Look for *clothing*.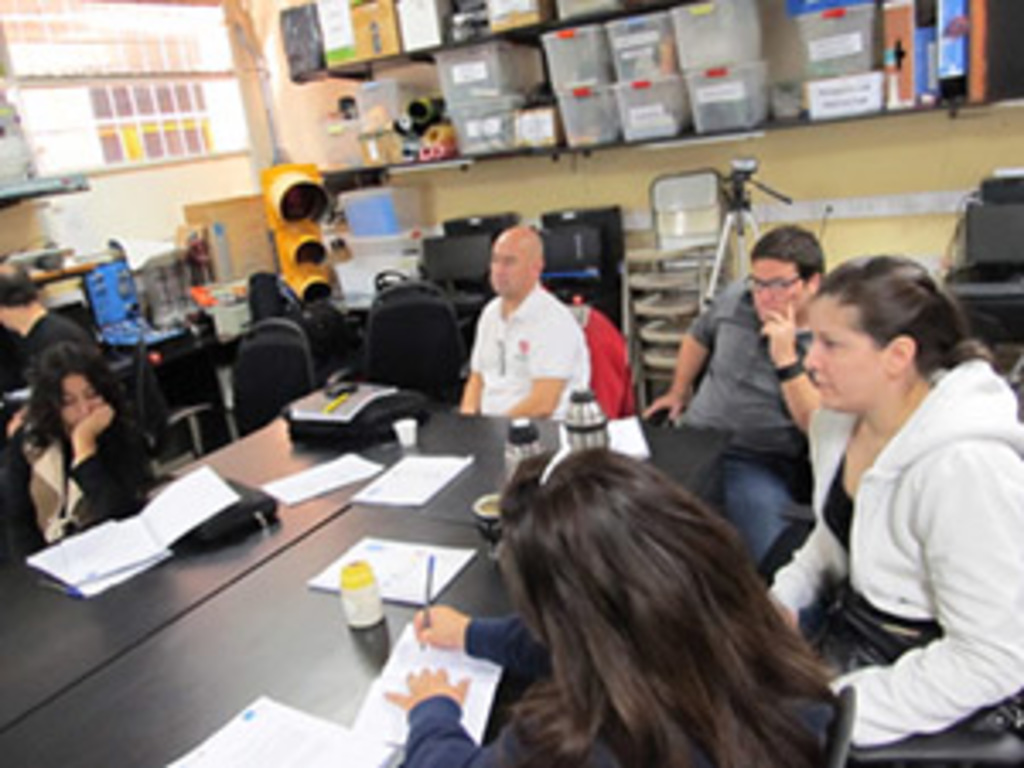
Found: (662, 273, 823, 587).
